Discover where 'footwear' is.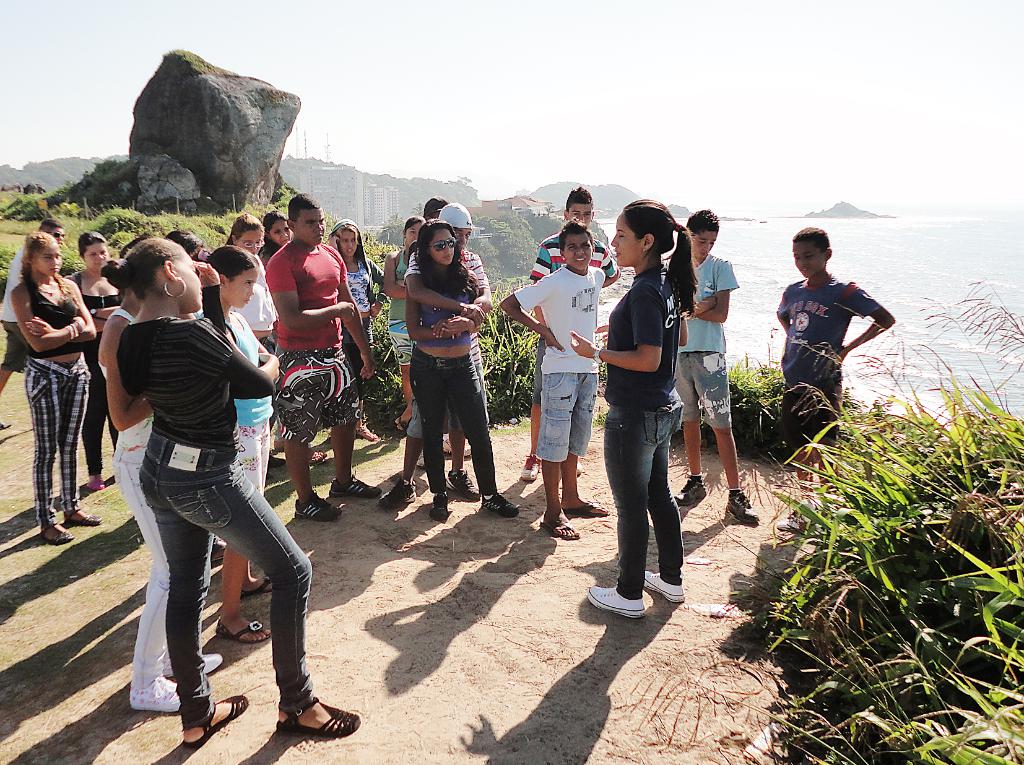
Discovered at <box>137,675,180,711</box>.
